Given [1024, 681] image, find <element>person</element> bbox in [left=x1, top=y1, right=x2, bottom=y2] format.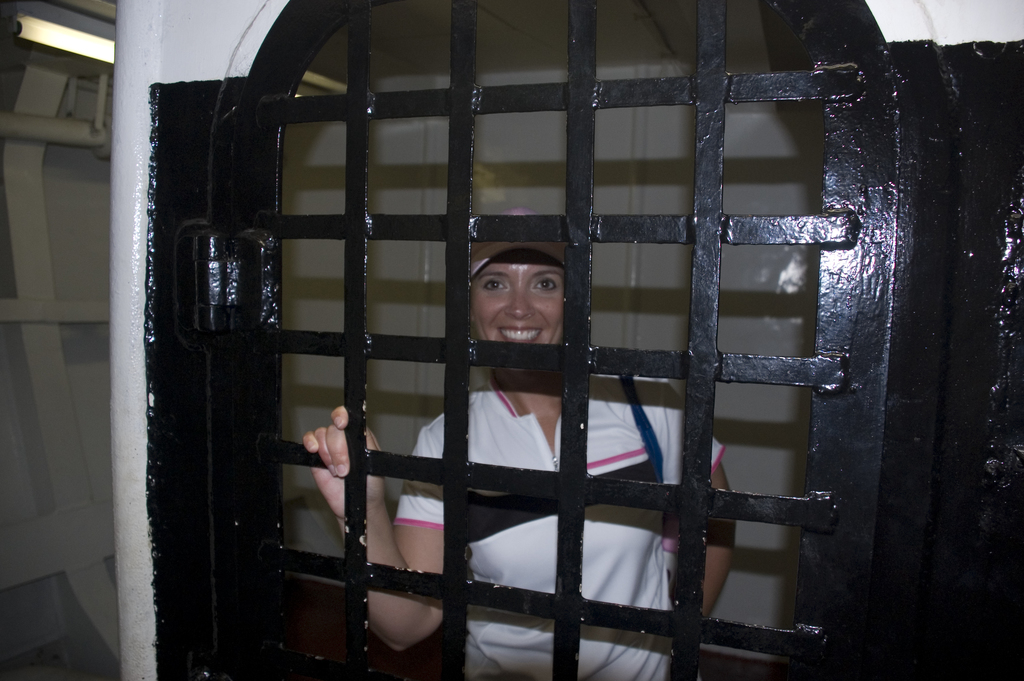
[left=304, top=204, right=738, bottom=680].
